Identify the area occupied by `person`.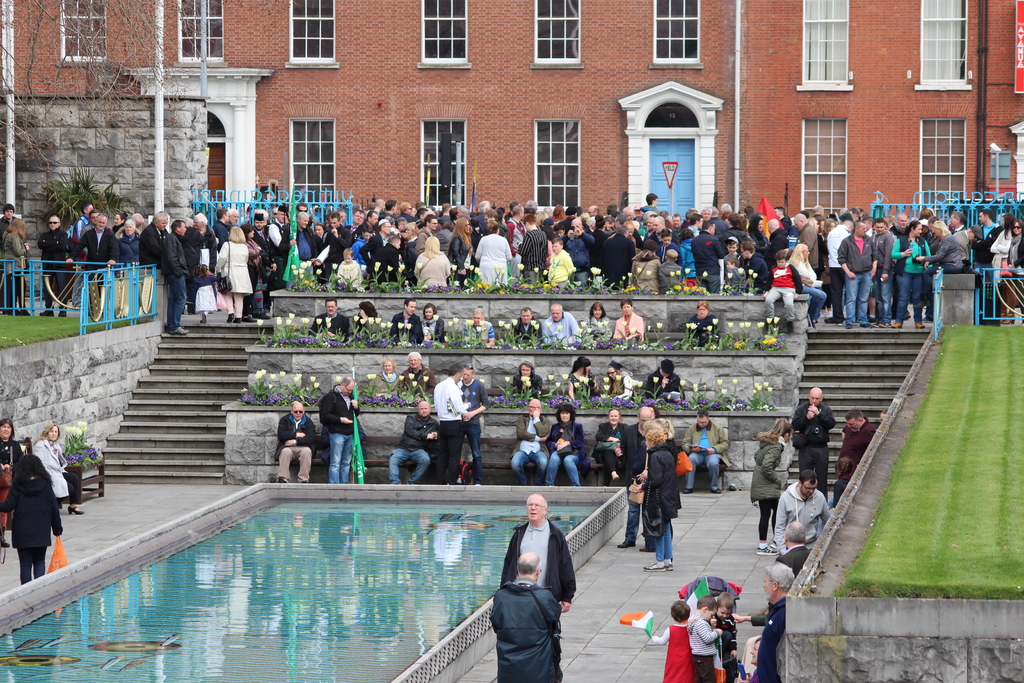
Area: Rect(772, 464, 835, 572).
